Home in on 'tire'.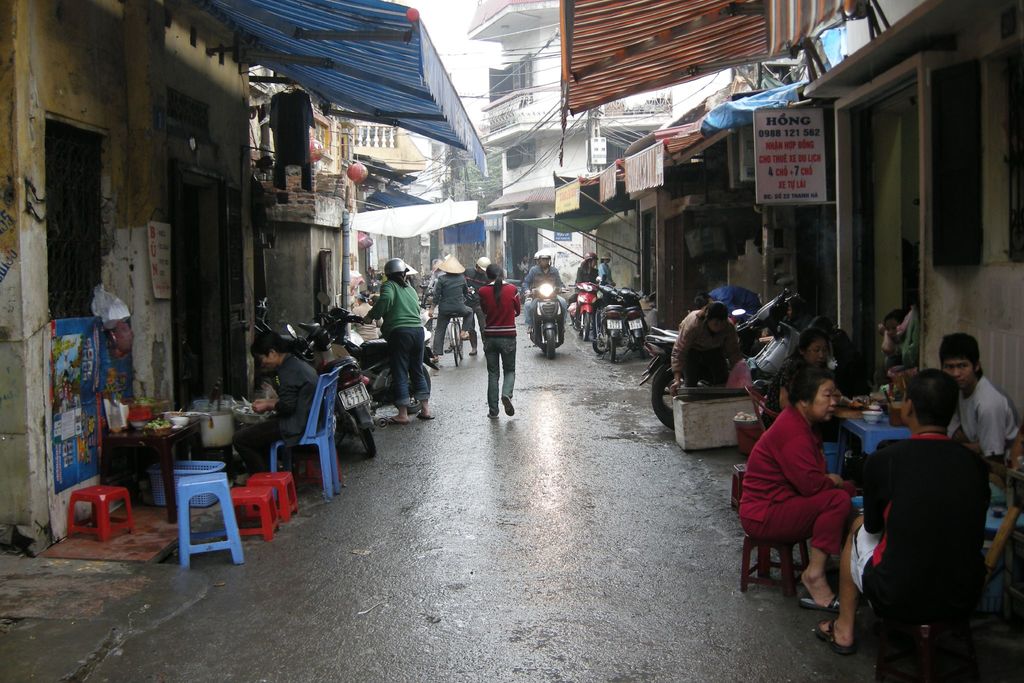
Homed in at select_region(607, 335, 620, 365).
